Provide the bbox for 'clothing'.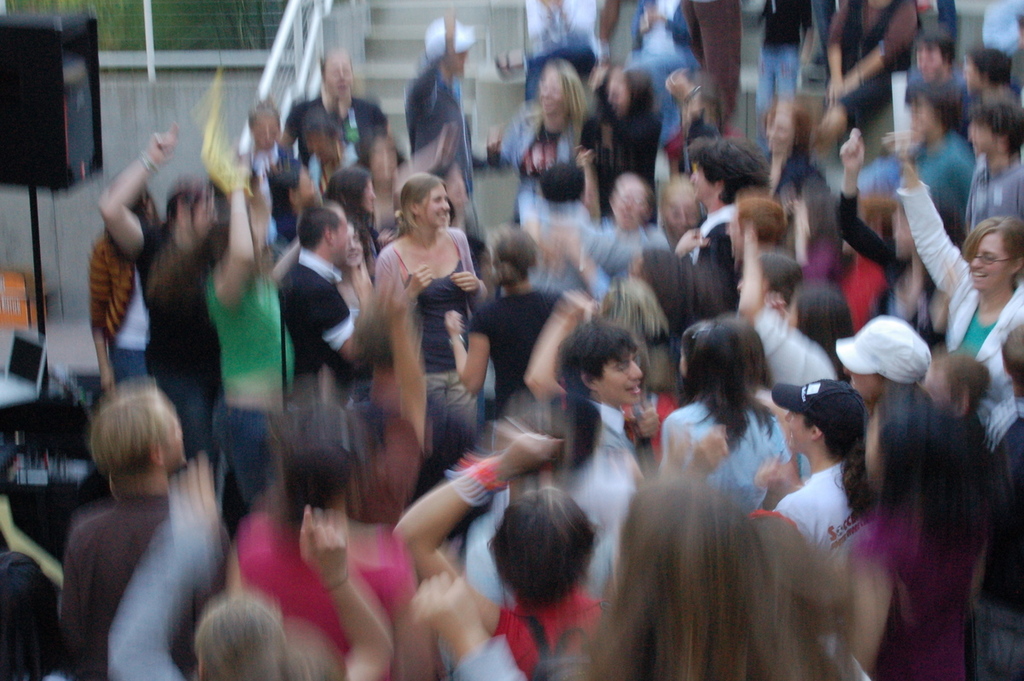
[401, 51, 478, 195].
